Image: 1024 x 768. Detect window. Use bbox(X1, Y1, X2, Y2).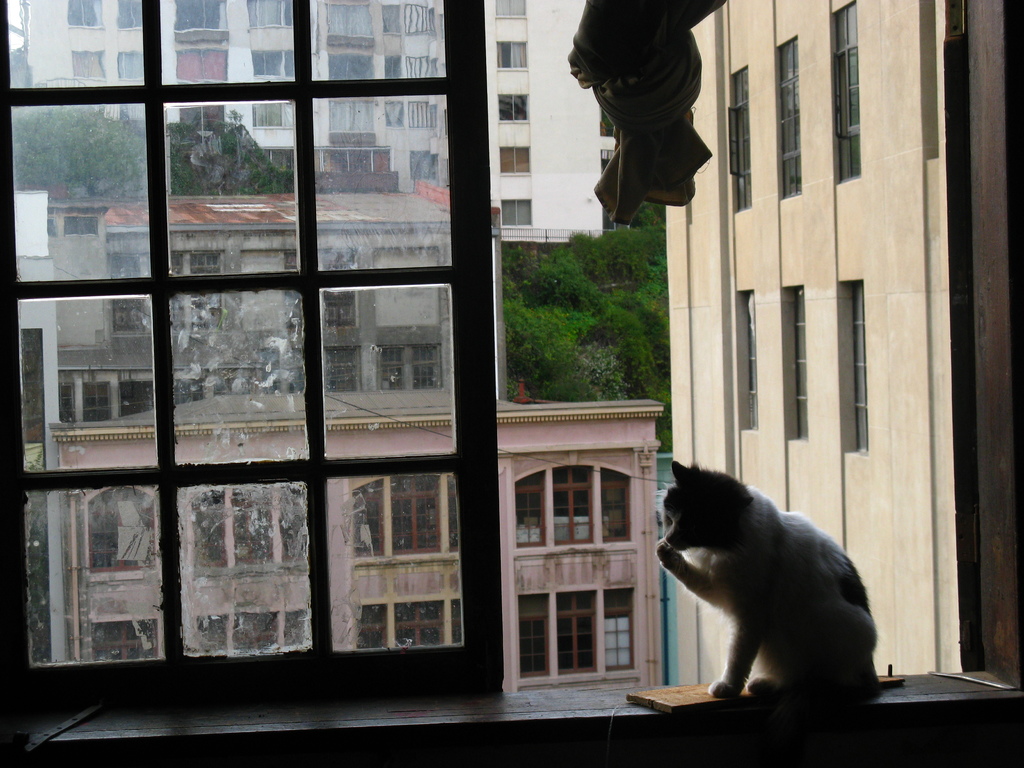
bbox(497, 0, 527, 16).
